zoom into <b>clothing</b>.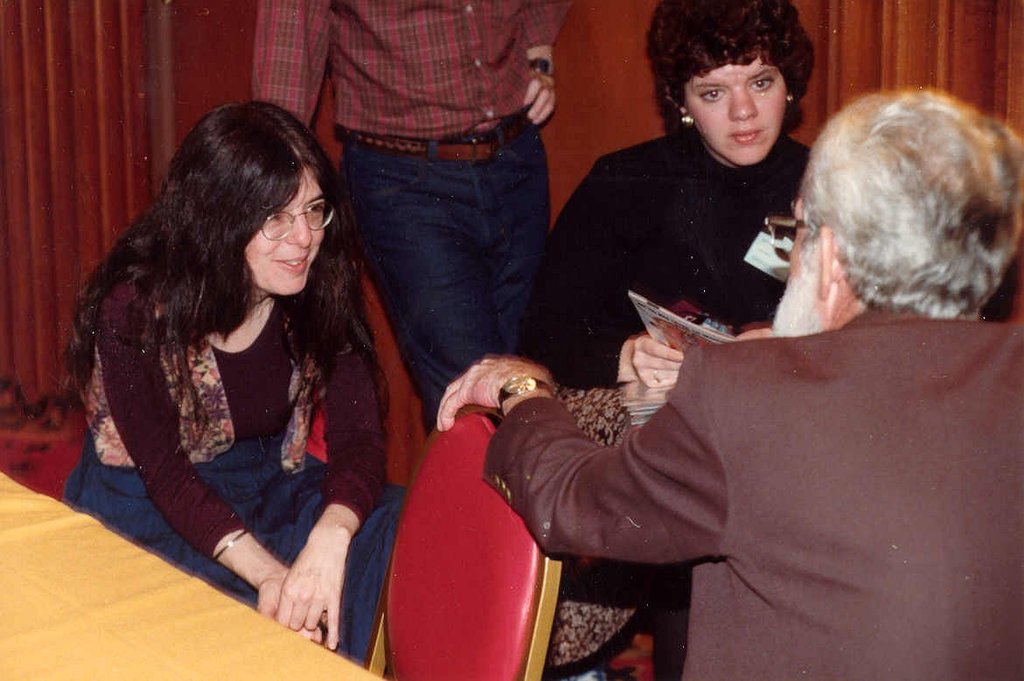
Zoom target: {"x1": 513, "y1": 124, "x2": 809, "y2": 387}.
